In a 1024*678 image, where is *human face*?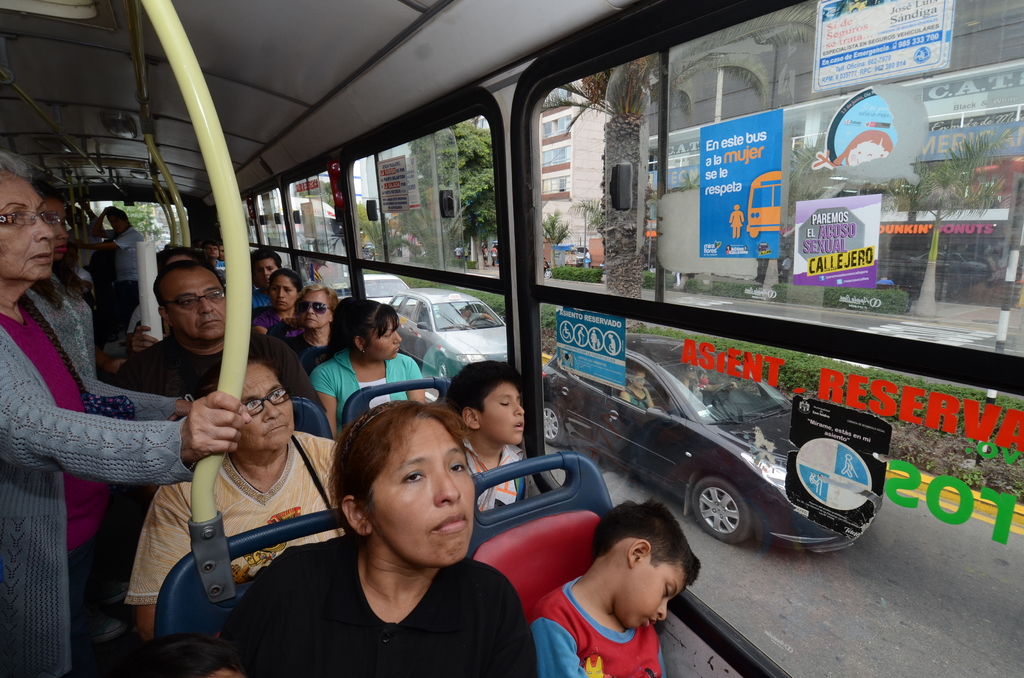
274, 273, 296, 309.
